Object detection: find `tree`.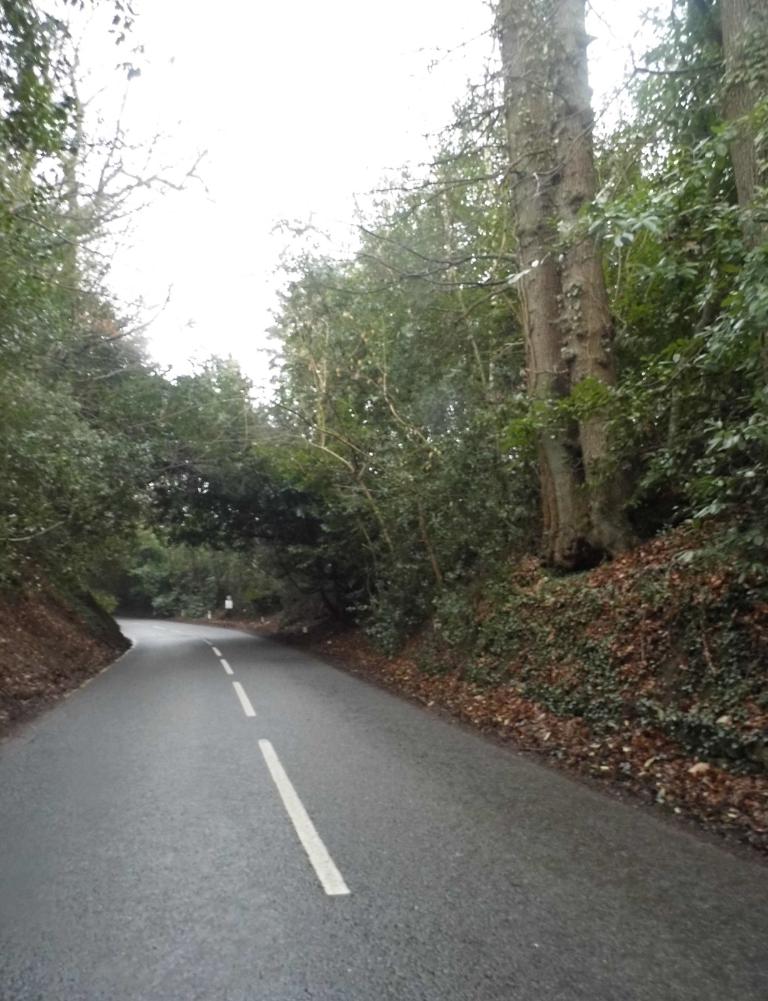
detection(540, 0, 675, 555).
